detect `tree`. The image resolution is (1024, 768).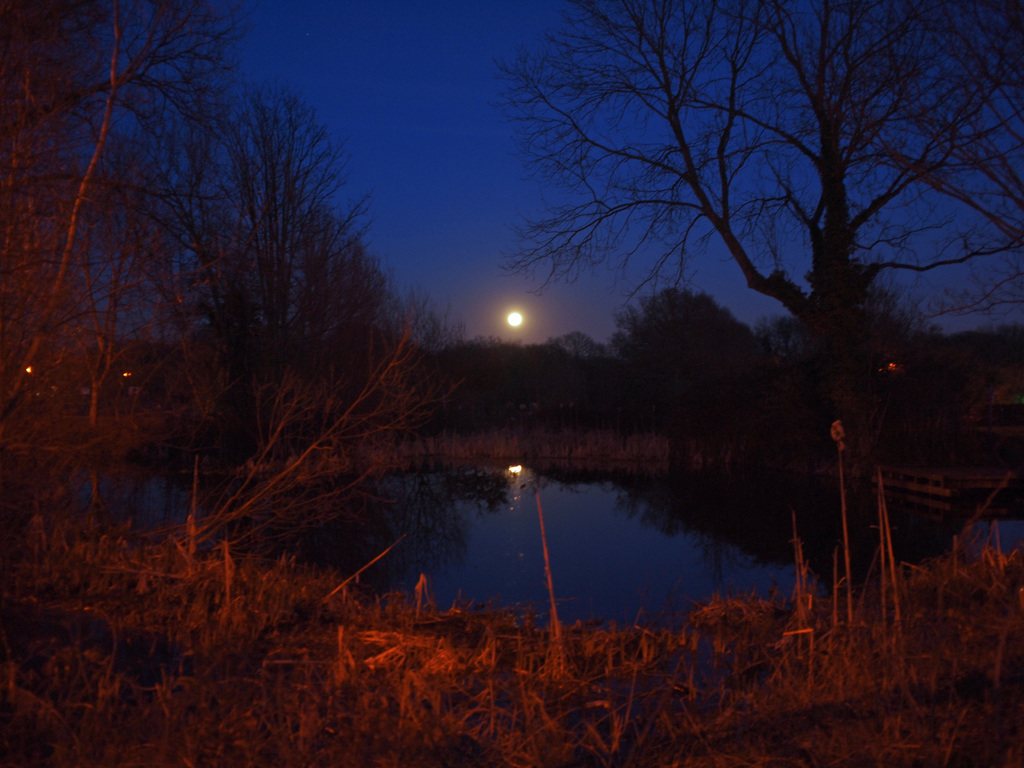
[168,67,404,419].
